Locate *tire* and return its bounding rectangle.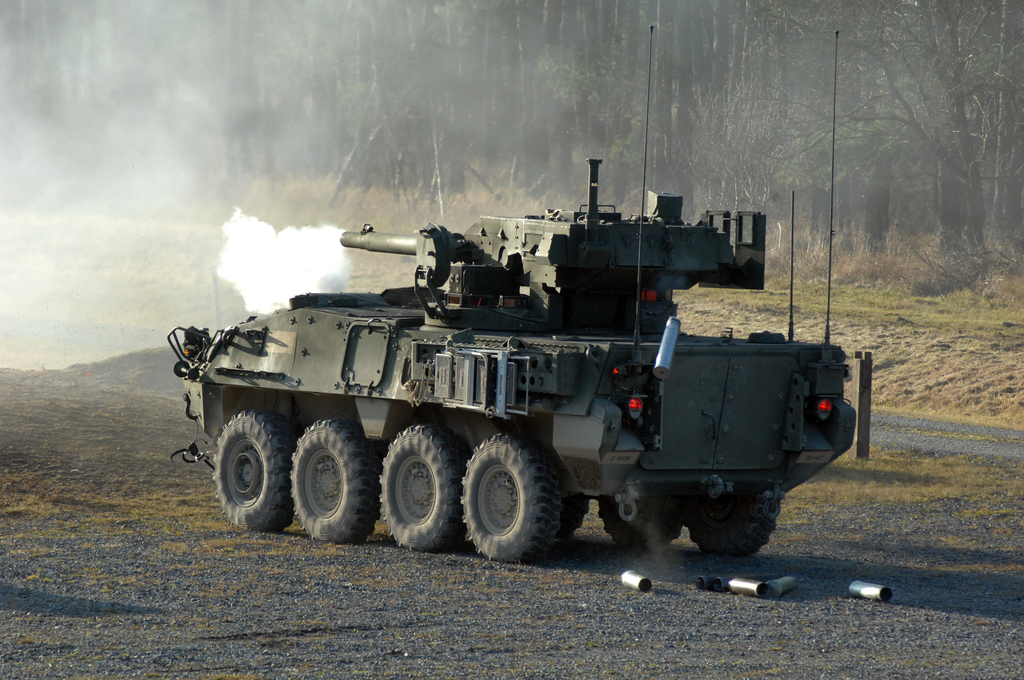
x1=679 y1=487 x2=785 y2=557.
